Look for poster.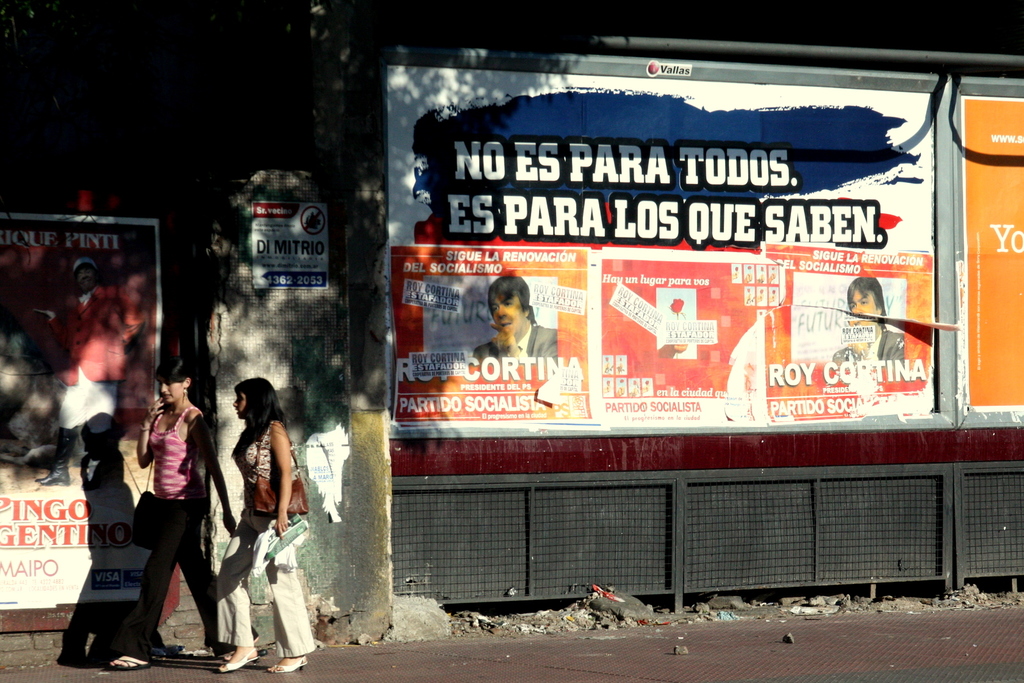
Found: {"x1": 253, "y1": 202, "x2": 334, "y2": 288}.
